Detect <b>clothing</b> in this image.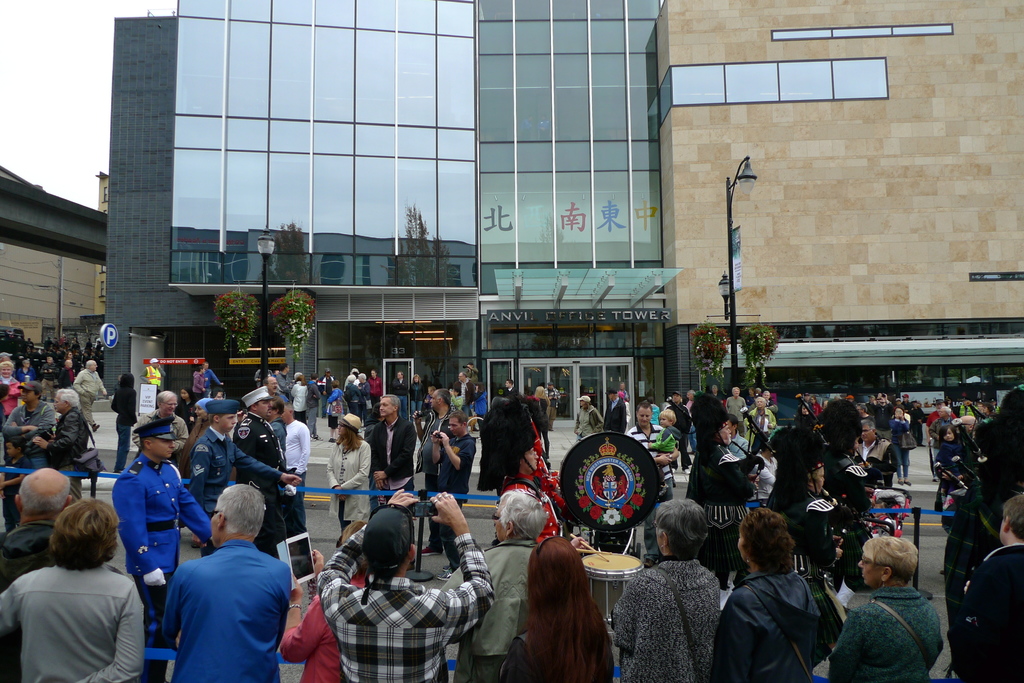
Detection: bbox=[438, 542, 536, 682].
